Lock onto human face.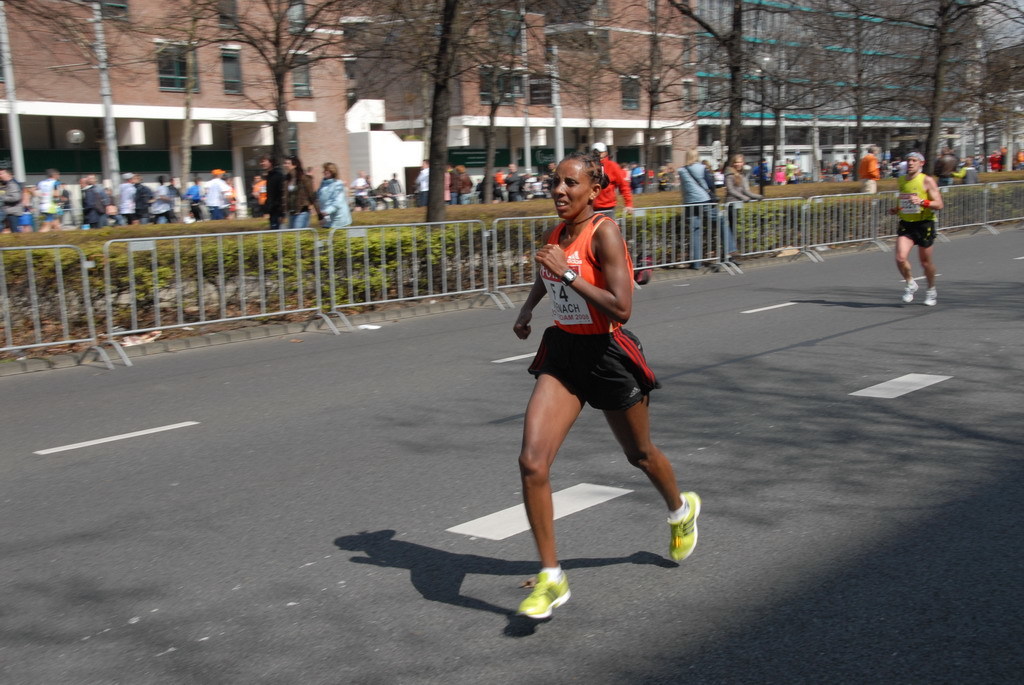
Locked: [259, 158, 271, 170].
